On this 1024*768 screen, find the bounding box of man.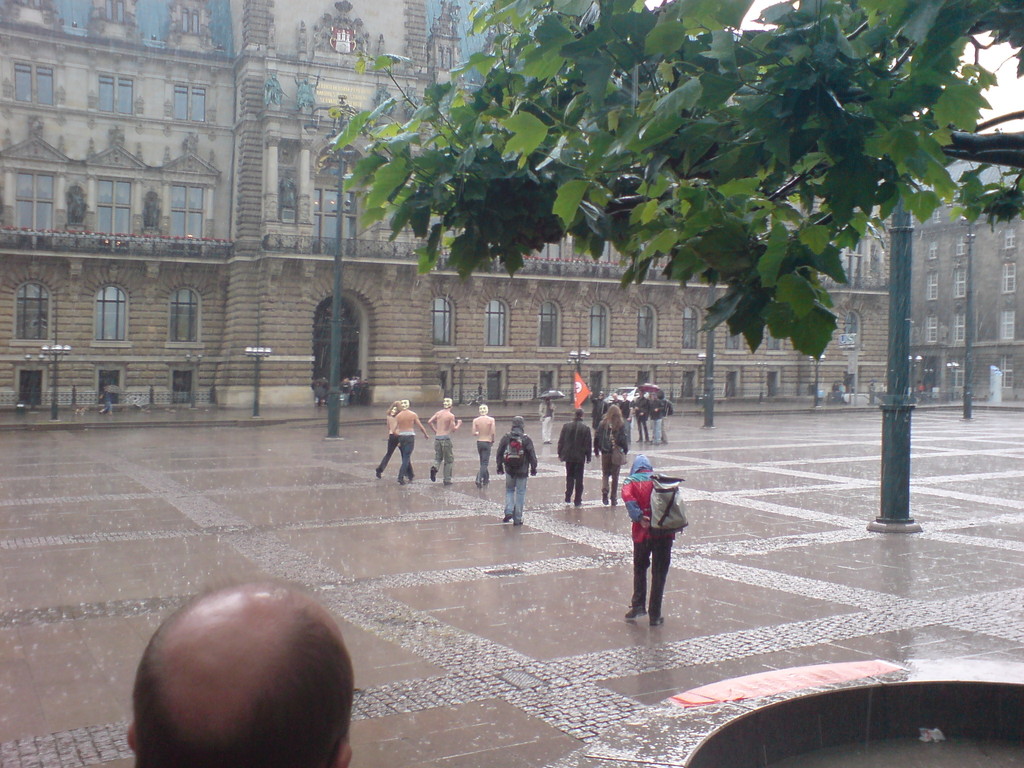
Bounding box: 556/410/591/508.
